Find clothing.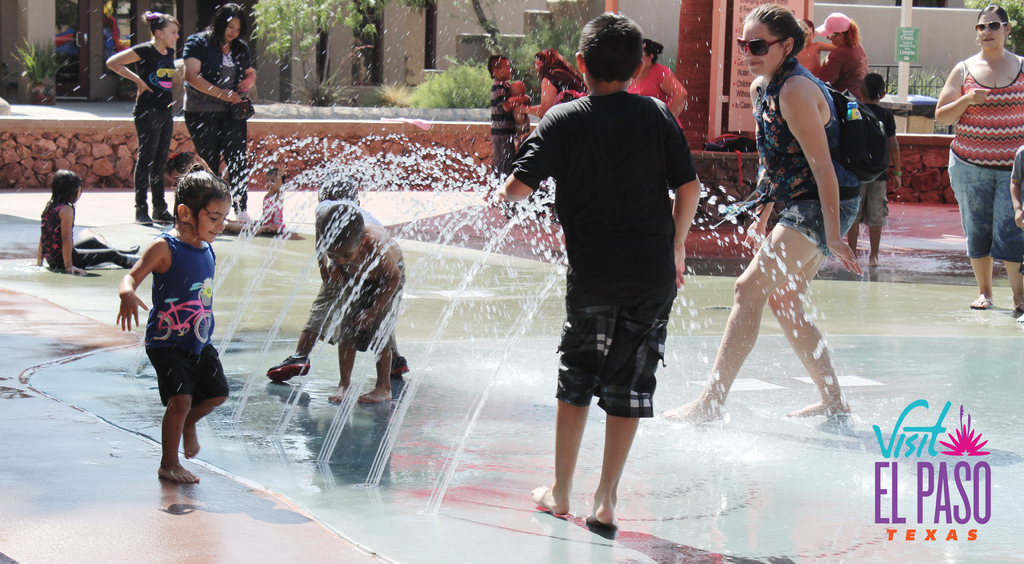
[948, 147, 1023, 266].
